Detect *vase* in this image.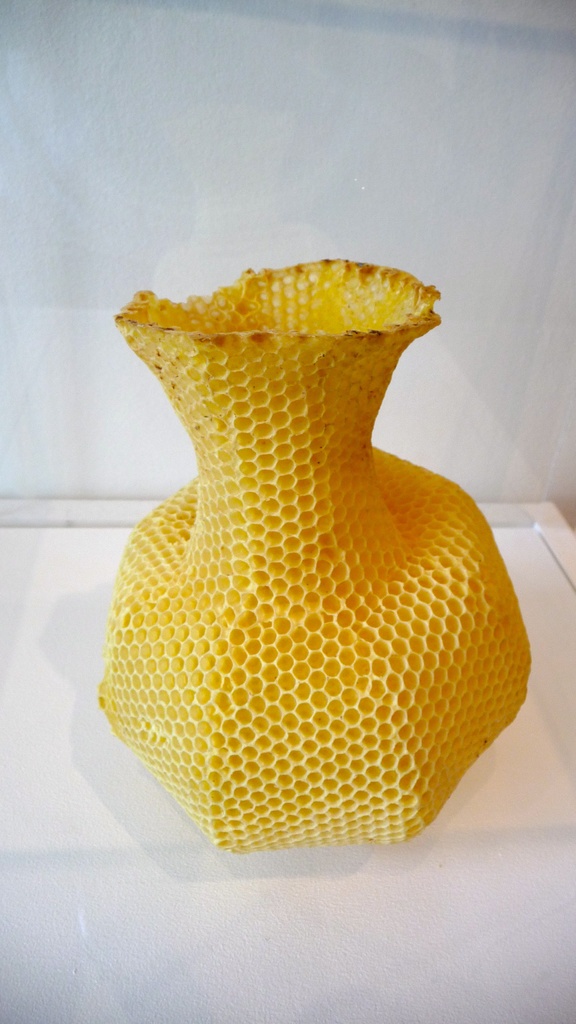
Detection: (left=90, top=252, right=532, bottom=852).
